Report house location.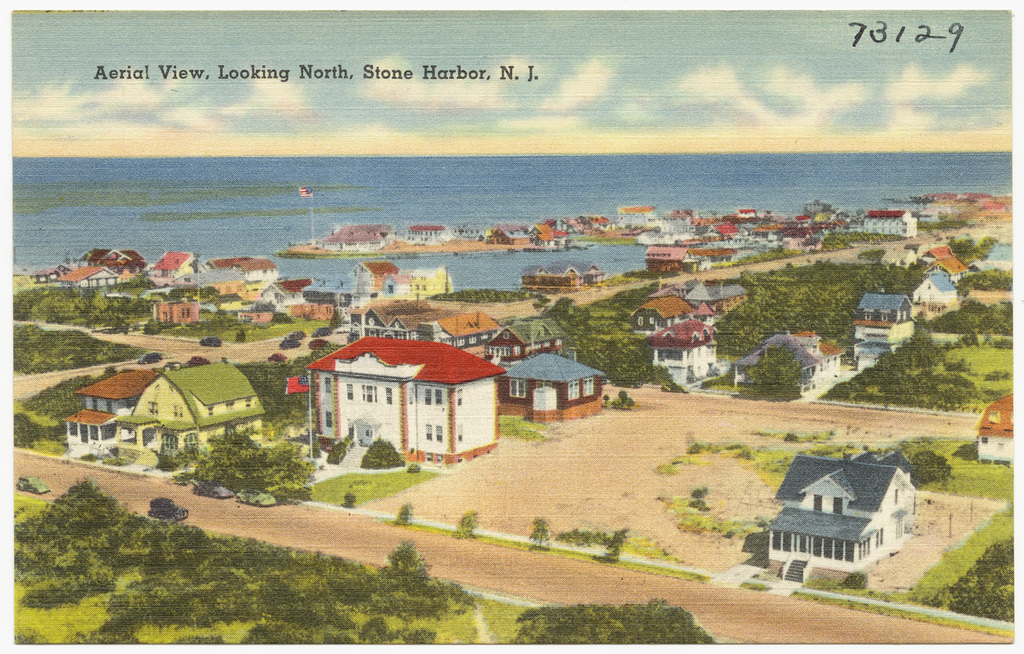
Report: region(118, 360, 268, 479).
